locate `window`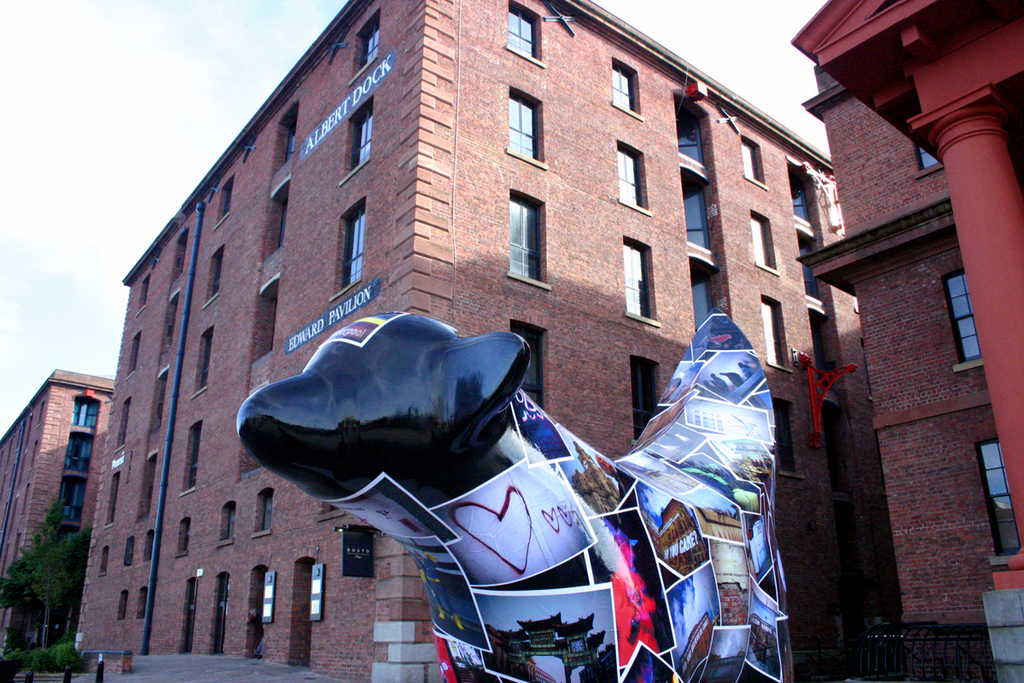
Rect(503, 0, 545, 67)
